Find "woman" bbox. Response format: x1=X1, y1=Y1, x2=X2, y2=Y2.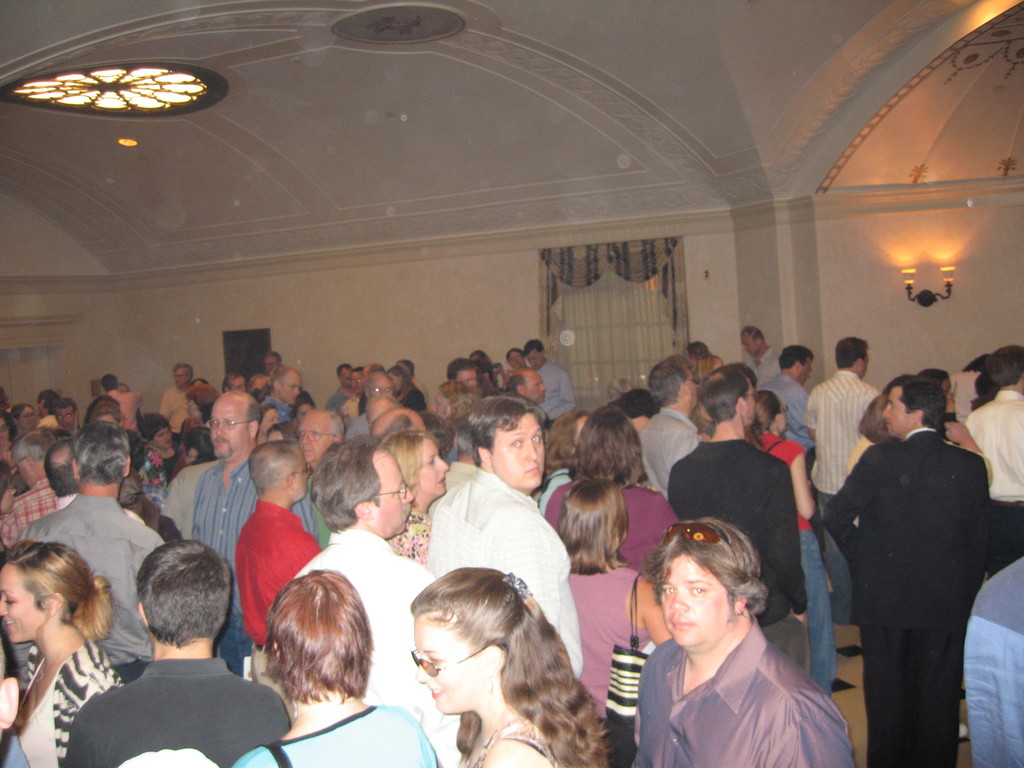
x1=394, y1=431, x2=466, y2=582.
